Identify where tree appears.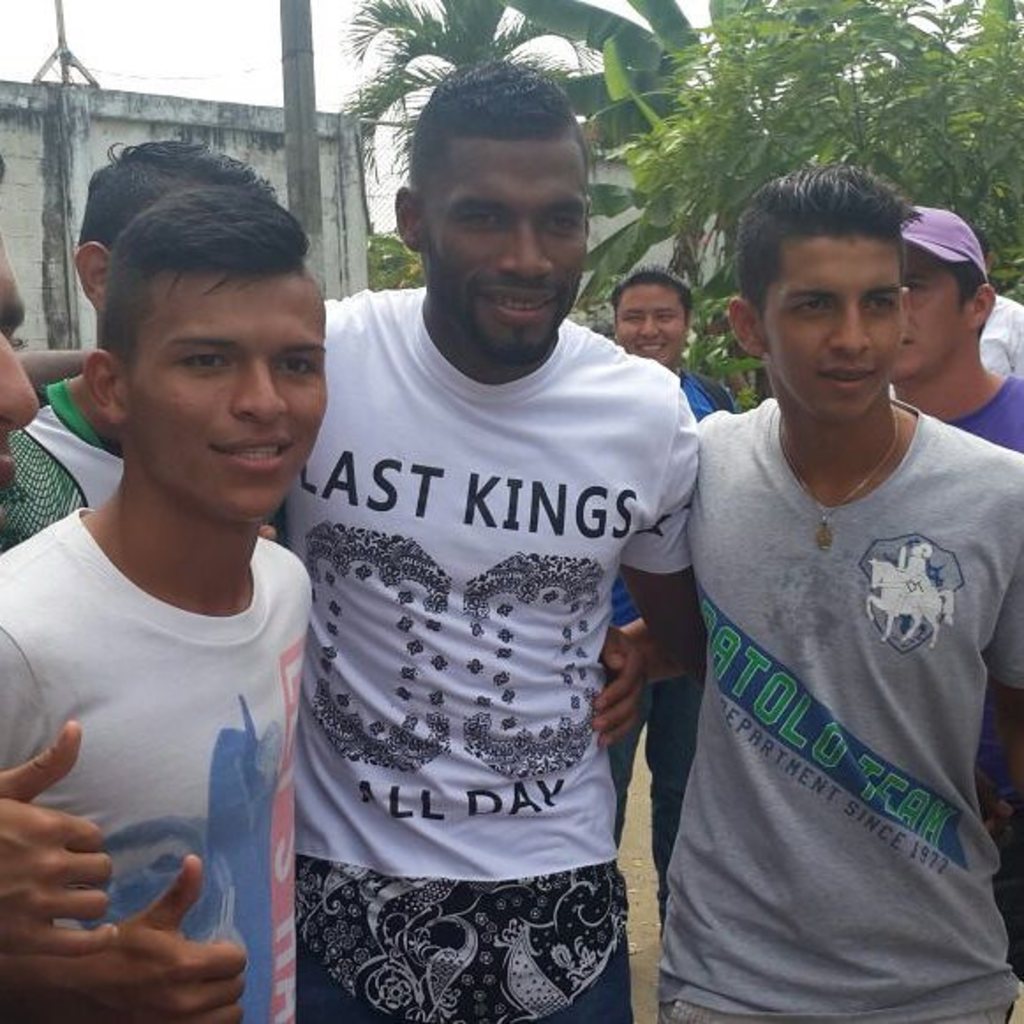
Appears at BBox(323, 0, 589, 203).
